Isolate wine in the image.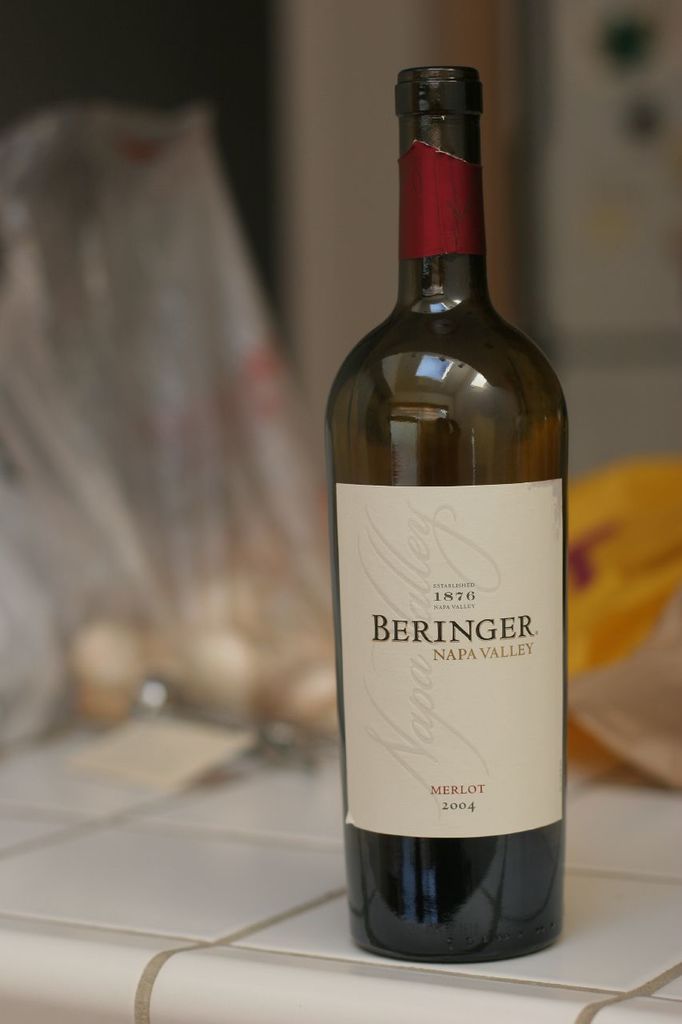
Isolated region: [323, 57, 574, 965].
